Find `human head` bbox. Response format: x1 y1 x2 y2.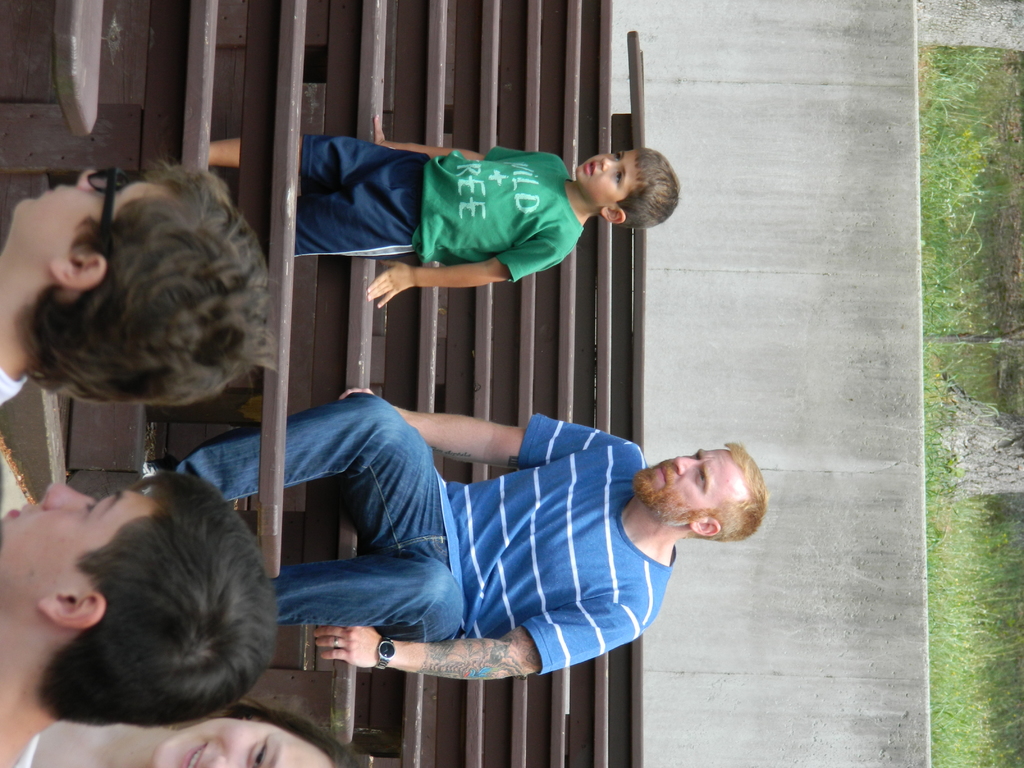
630 442 769 540.
